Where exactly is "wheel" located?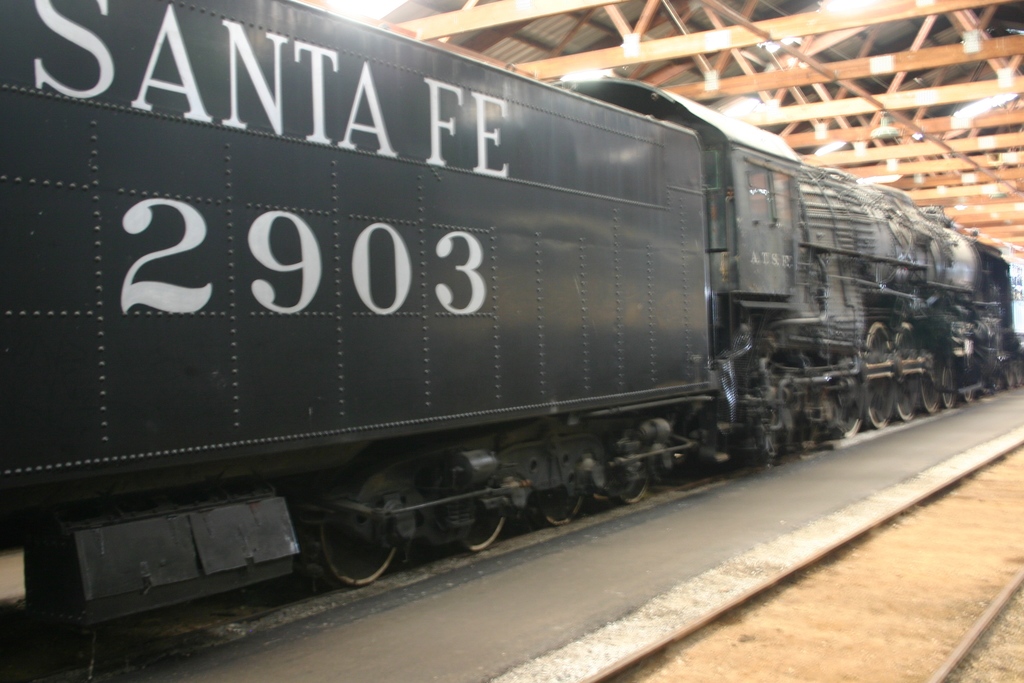
Its bounding box is 454,486,506,551.
